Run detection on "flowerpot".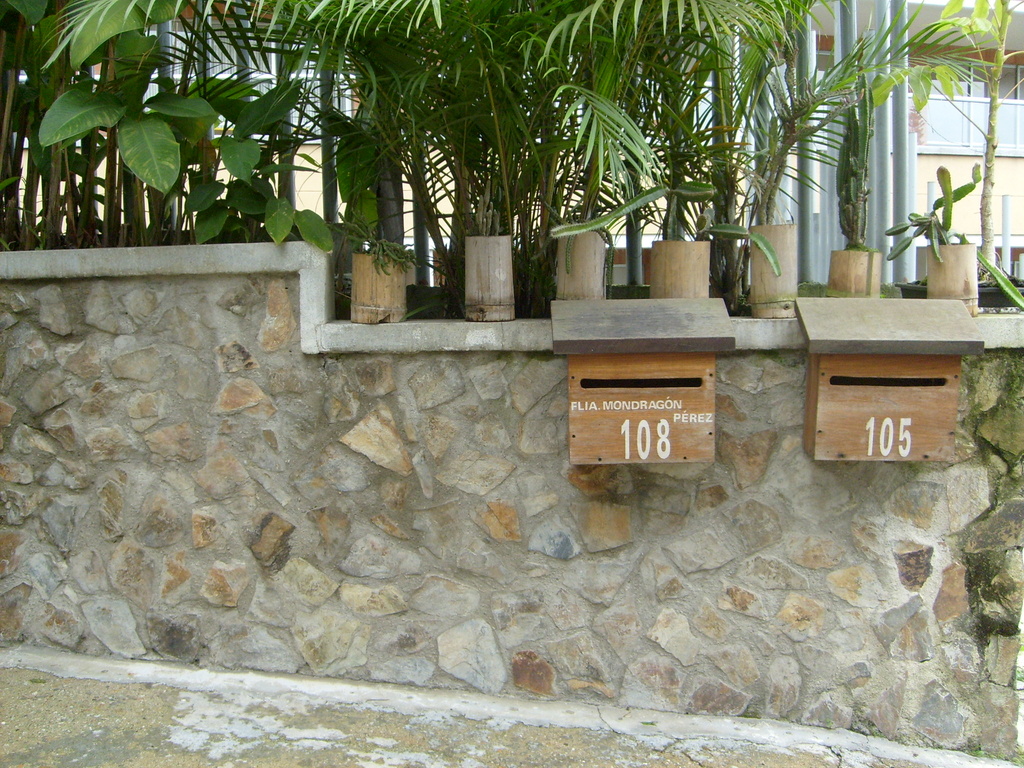
Result: 552, 227, 608, 296.
